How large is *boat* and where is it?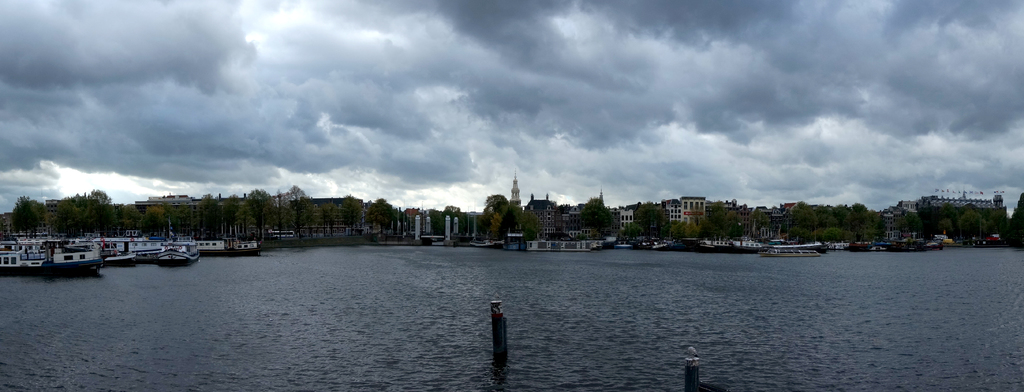
Bounding box: bbox=[99, 233, 145, 270].
